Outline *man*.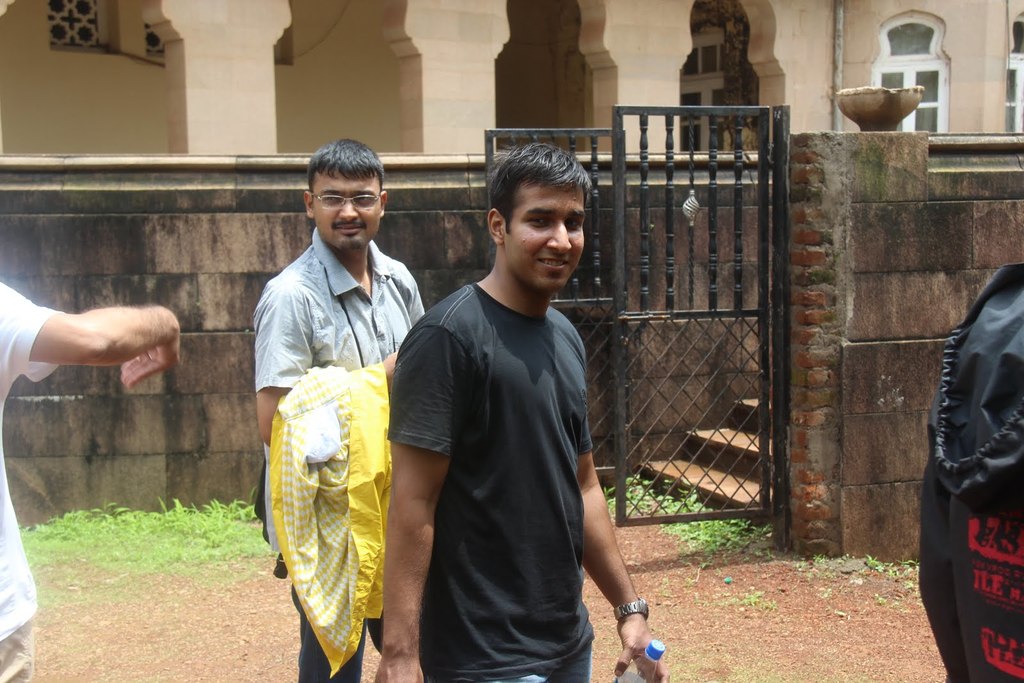
Outline: left=0, top=281, right=179, bottom=682.
